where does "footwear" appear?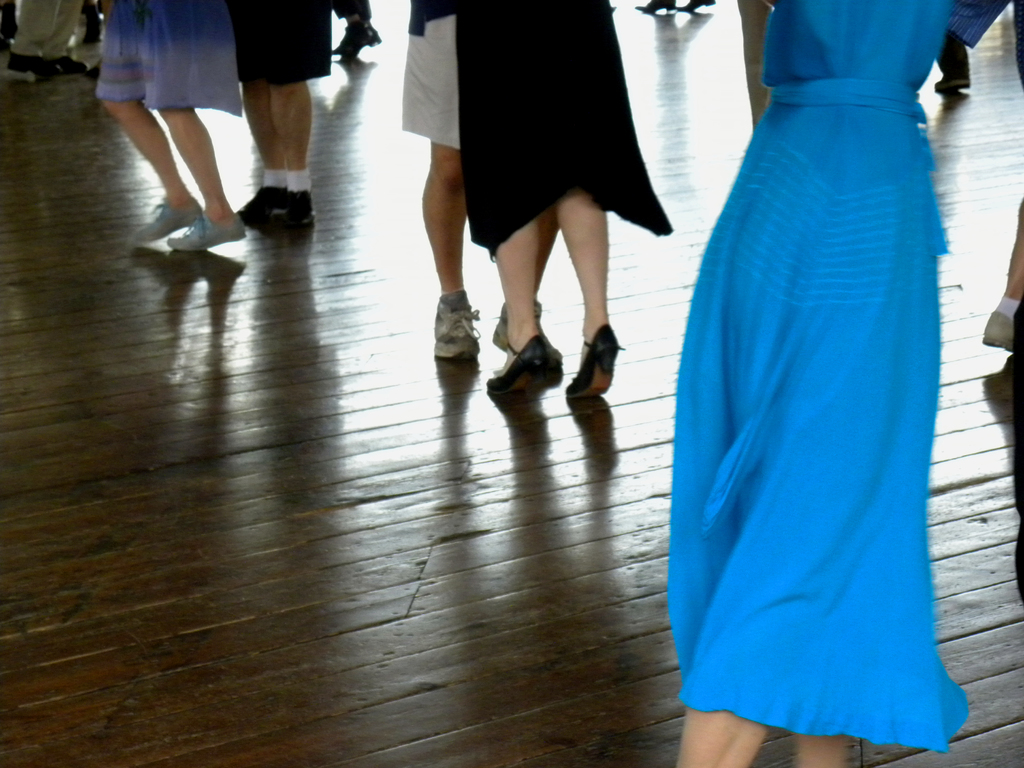
Appears at 329, 15, 382, 51.
